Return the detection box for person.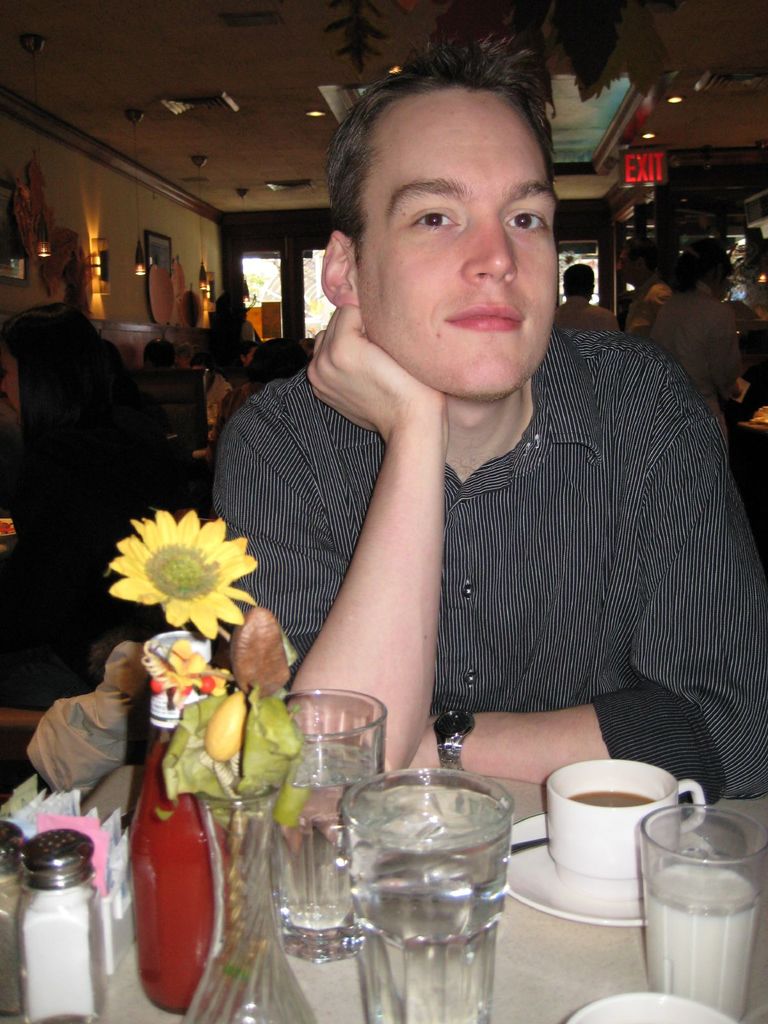
<bbox>653, 243, 748, 465</bbox>.
